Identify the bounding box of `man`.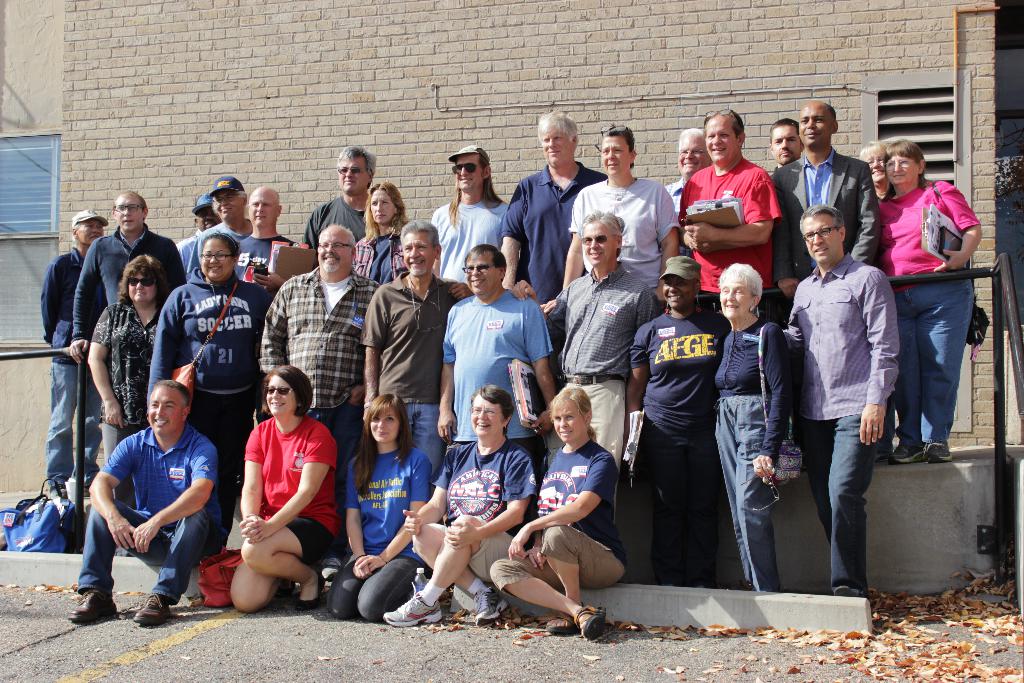
545 209 667 493.
